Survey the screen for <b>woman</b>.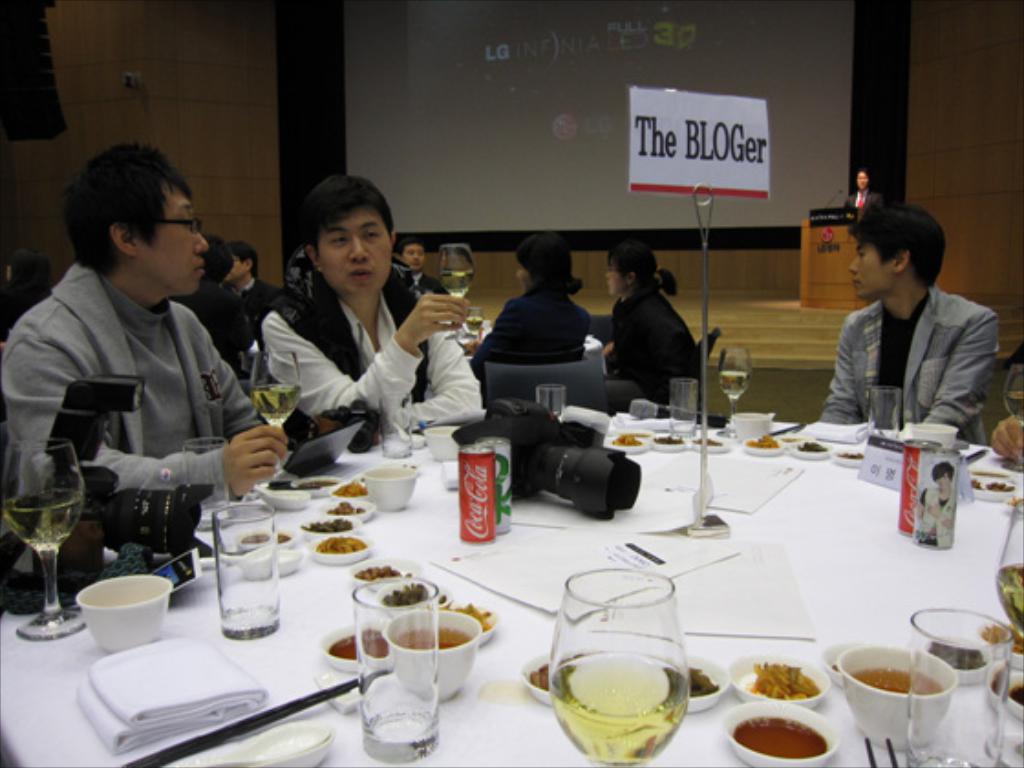
Survey found: box(605, 245, 706, 391).
